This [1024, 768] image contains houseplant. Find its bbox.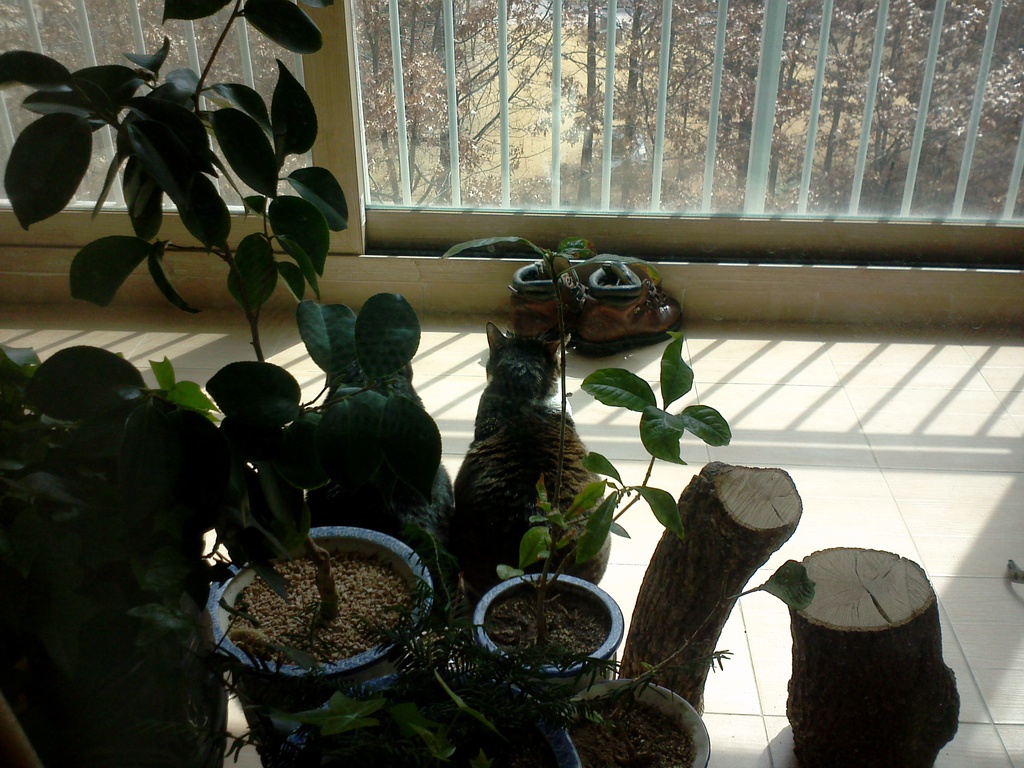
Rect(0, 351, 300, 767).
